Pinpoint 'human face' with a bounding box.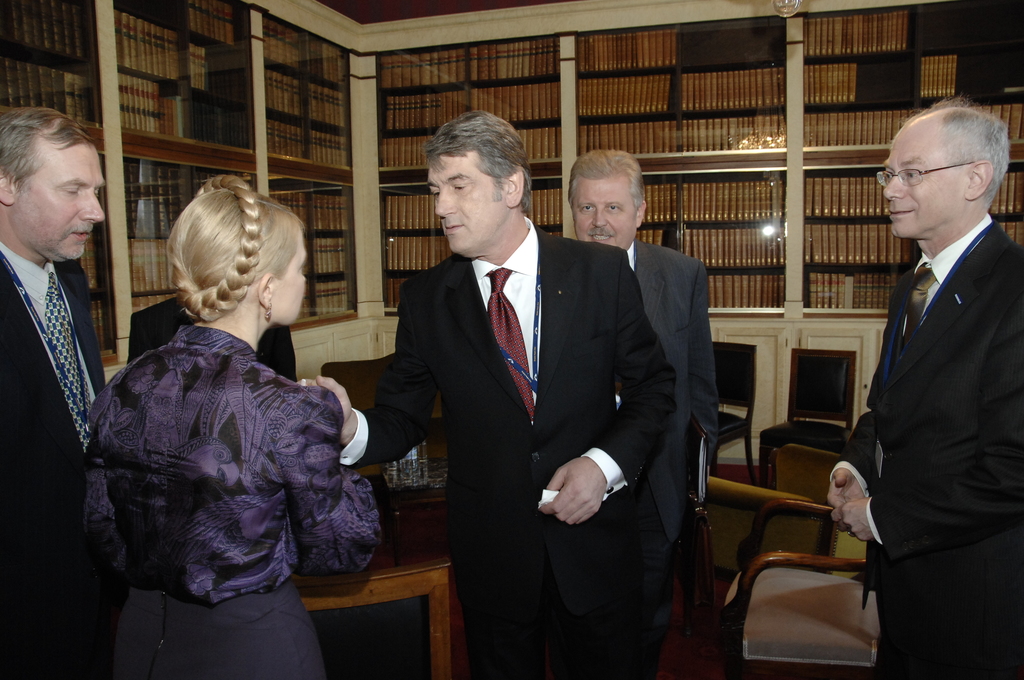
(572, 172, 636, 250).
